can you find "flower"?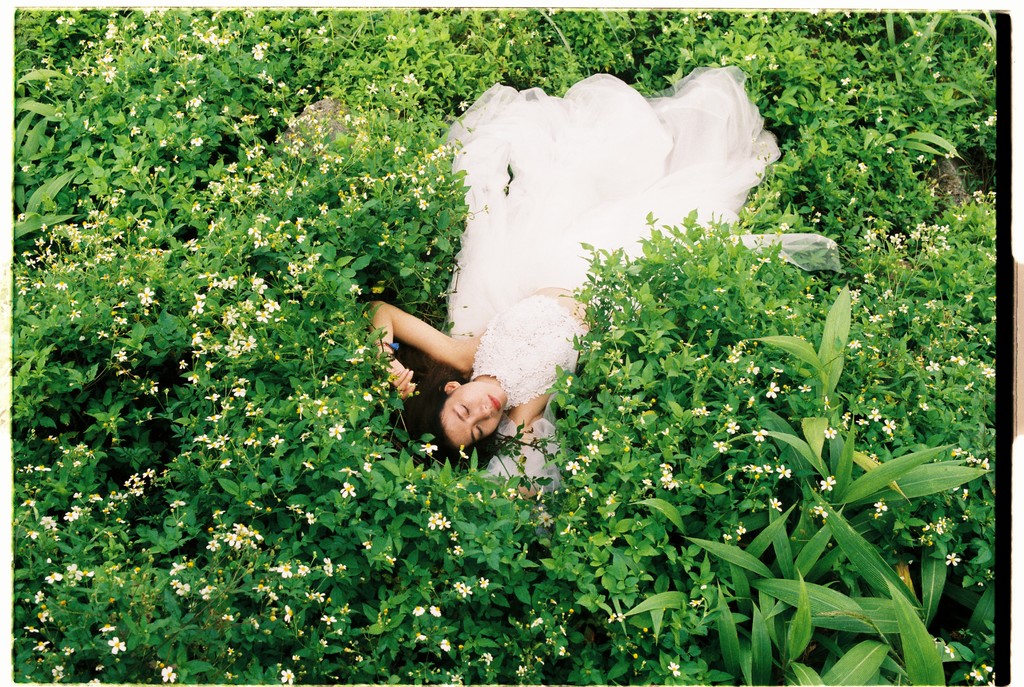
Yes, bounding box: 67, 503, 81, 524.
